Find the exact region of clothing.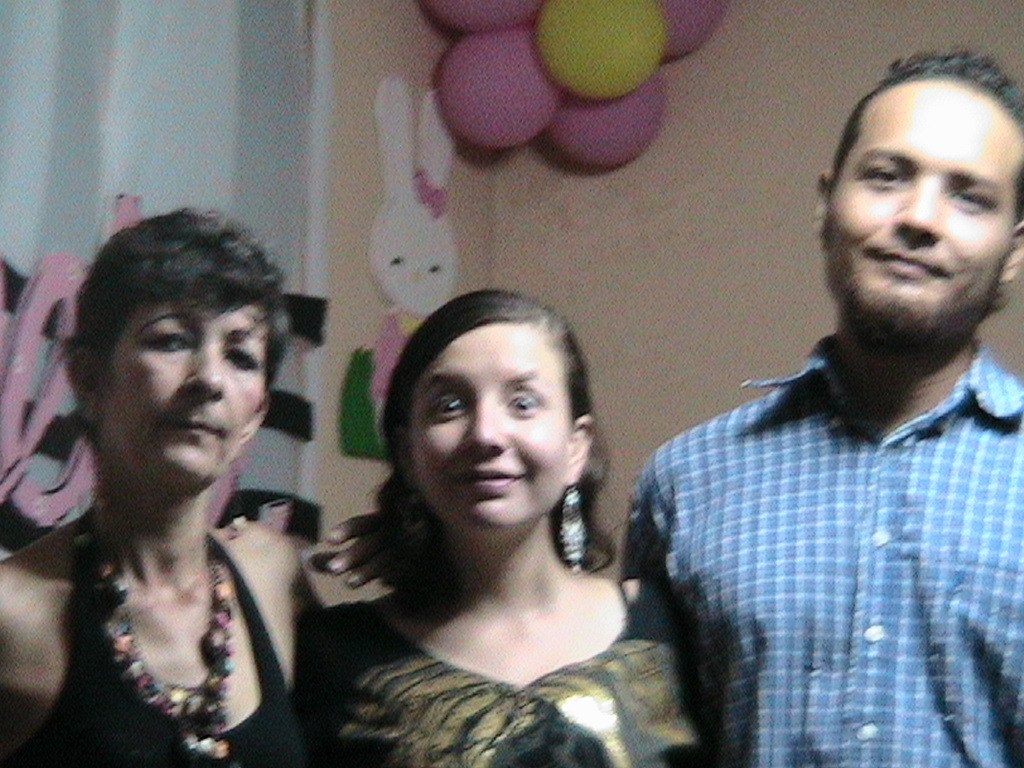
Exact region: <region>291, 599, 702, 767</region>.
